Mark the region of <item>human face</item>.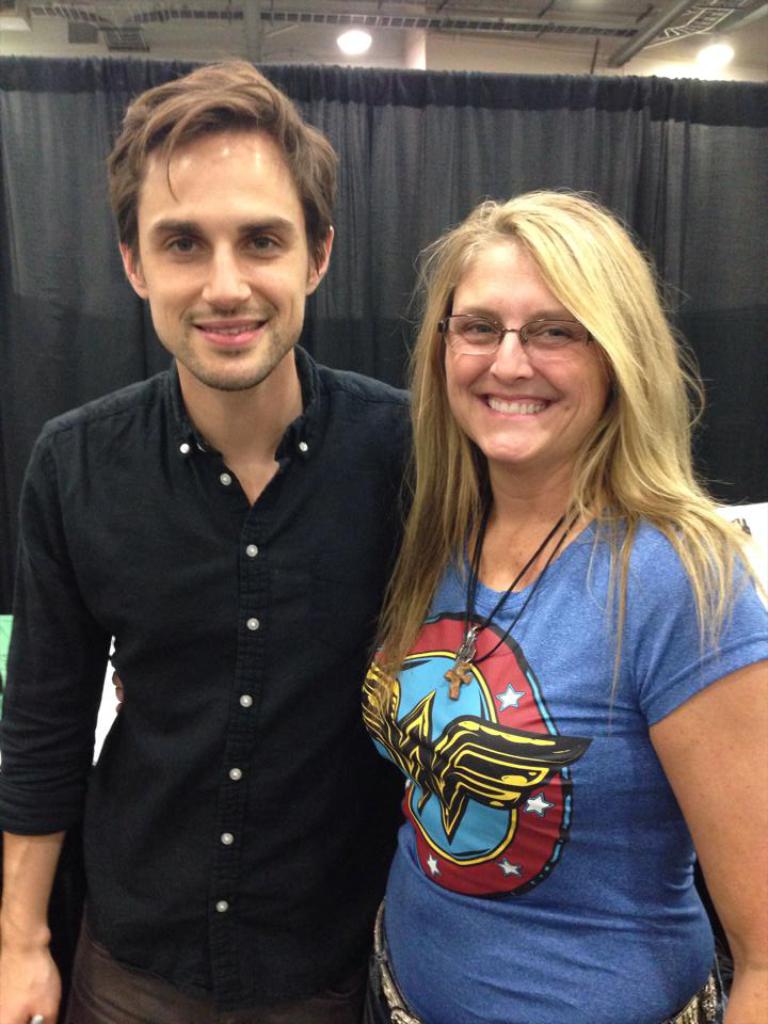
Region: BBox(444, 249, 607, 457).
